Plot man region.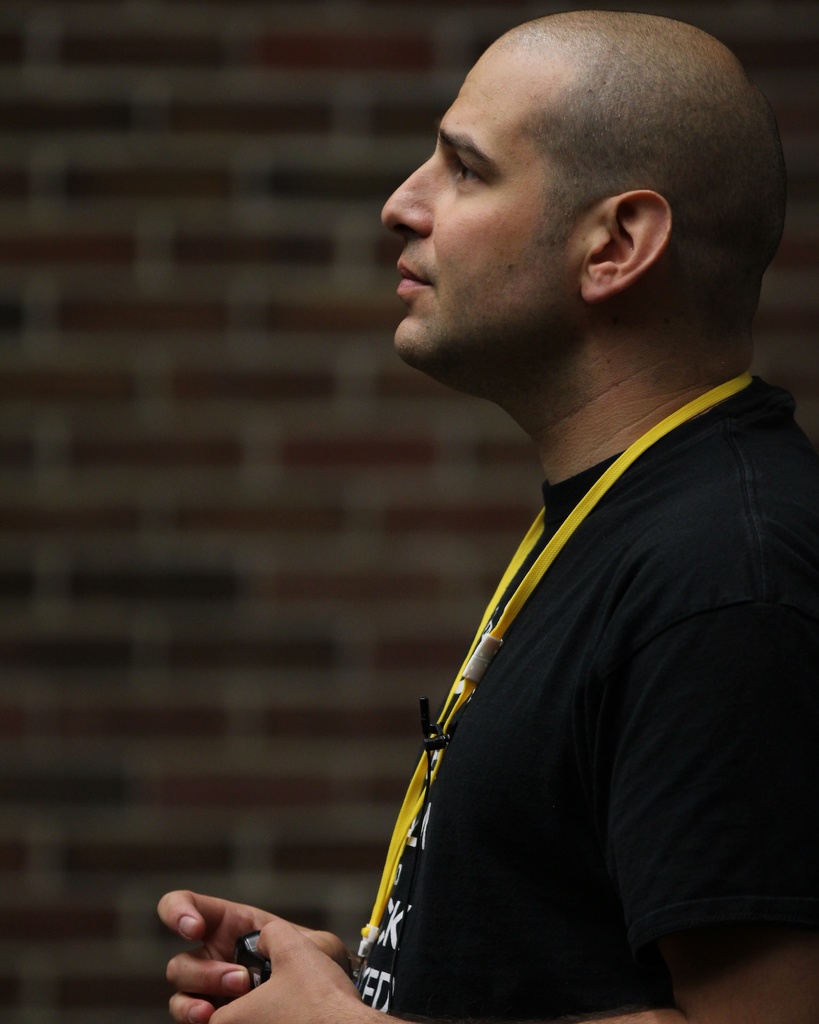
Plotted at (x1=154, y1=8, x2=818, y2=1023).
